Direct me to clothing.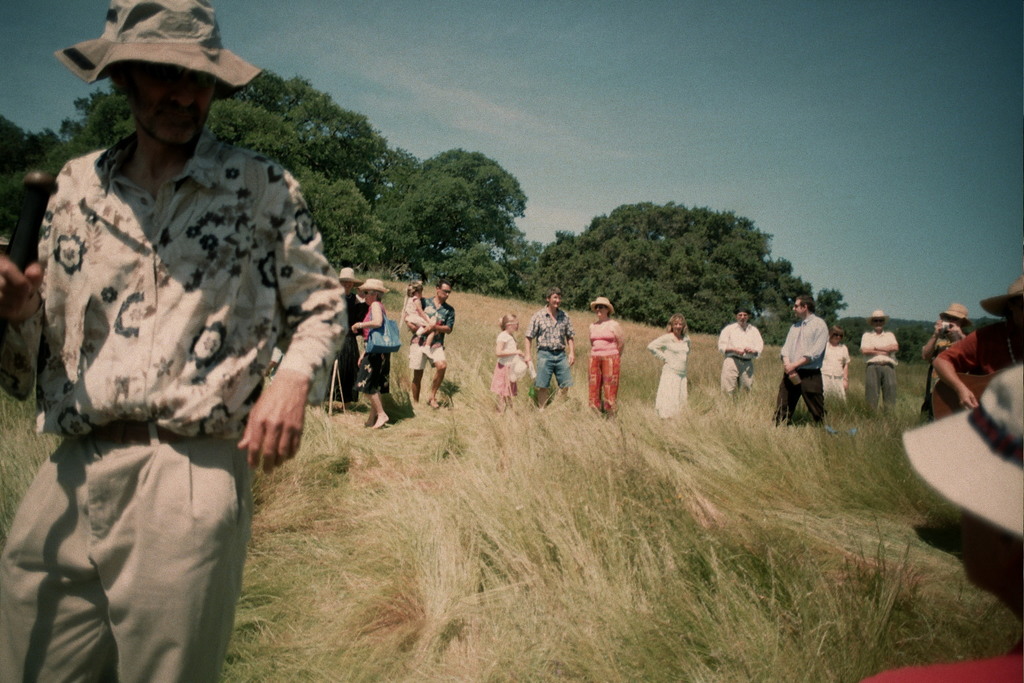
Direction: [491, 331, 528, 407].
